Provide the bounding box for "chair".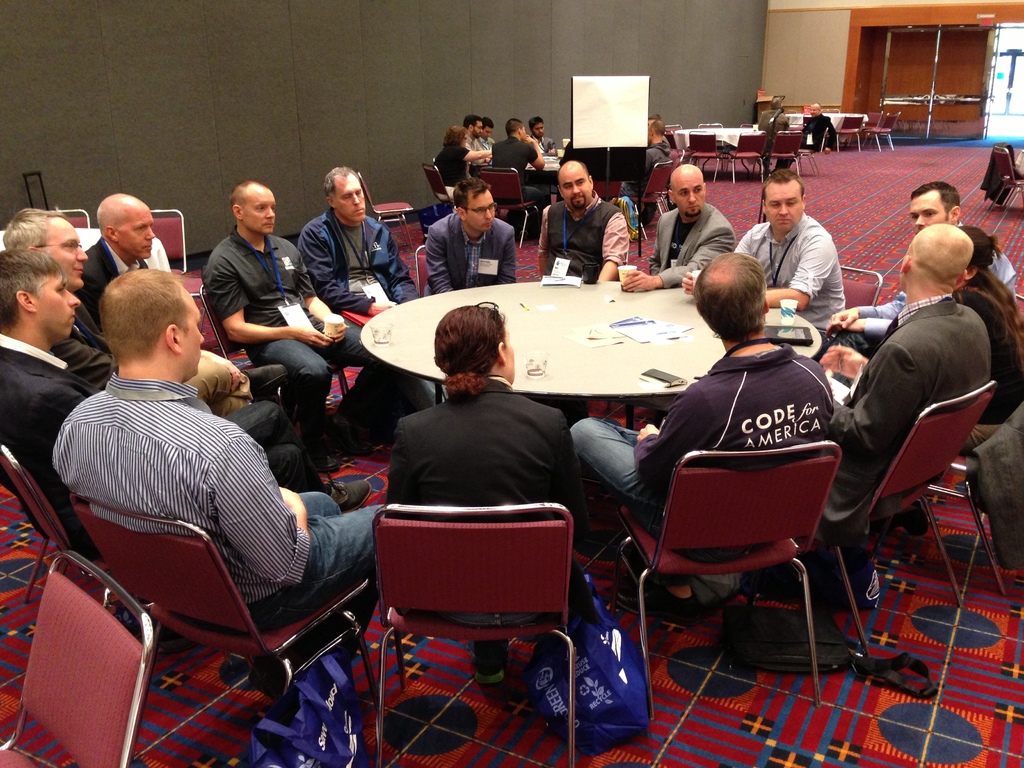
{"left": 627, "top": 161, "right": 674, "bottom": 239}.
